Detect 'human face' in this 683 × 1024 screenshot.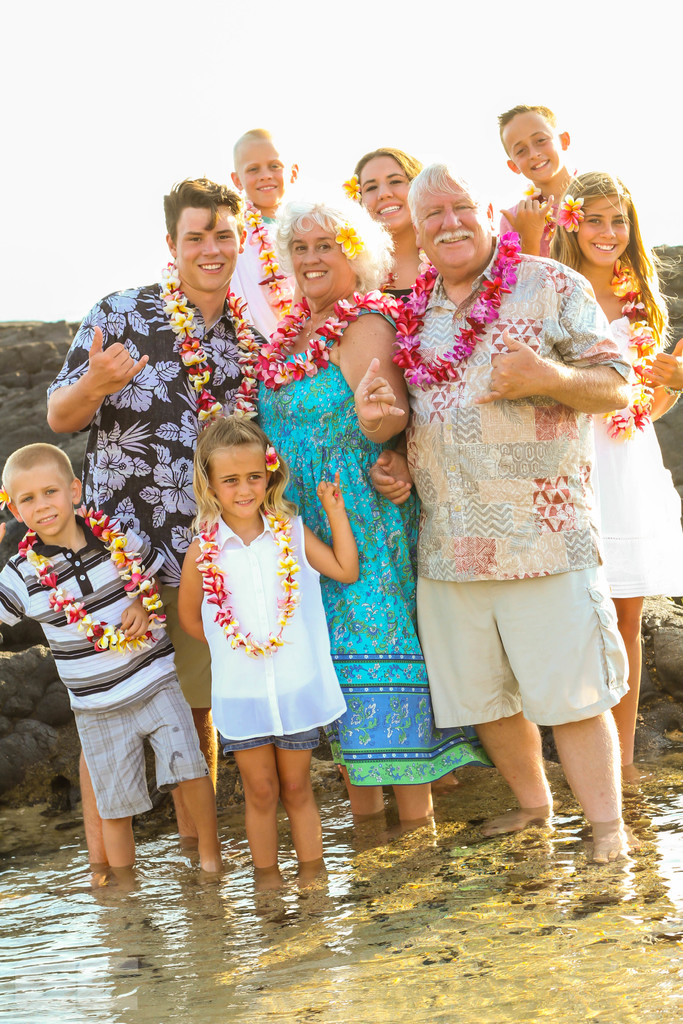
Detection: [353, 153, 404, 228].
